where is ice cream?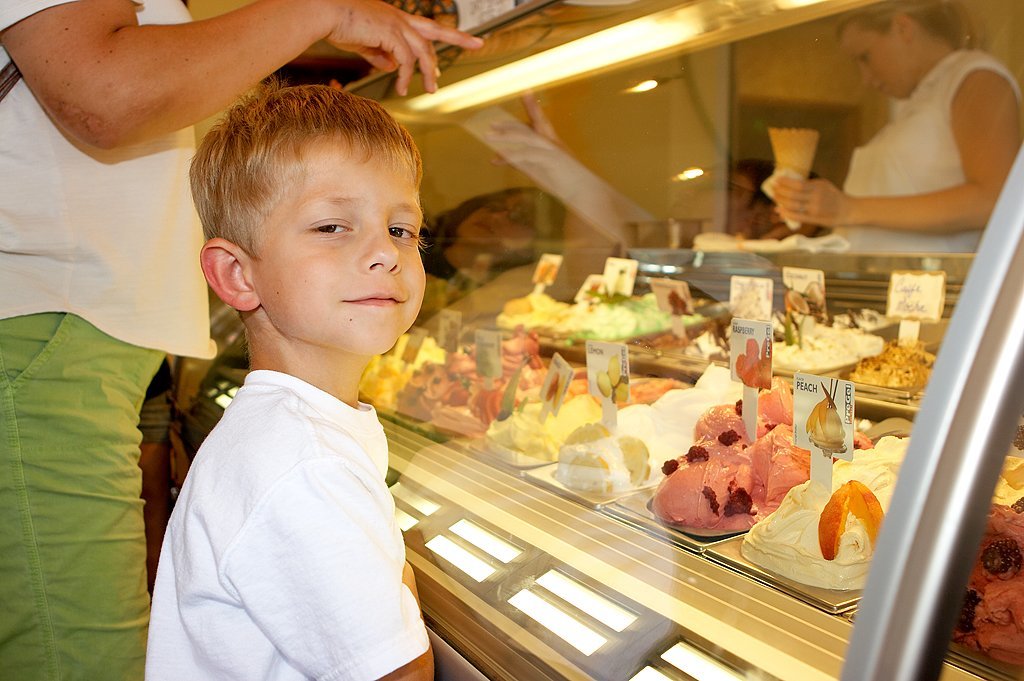
l=849, t=340, r=945, b=406.
